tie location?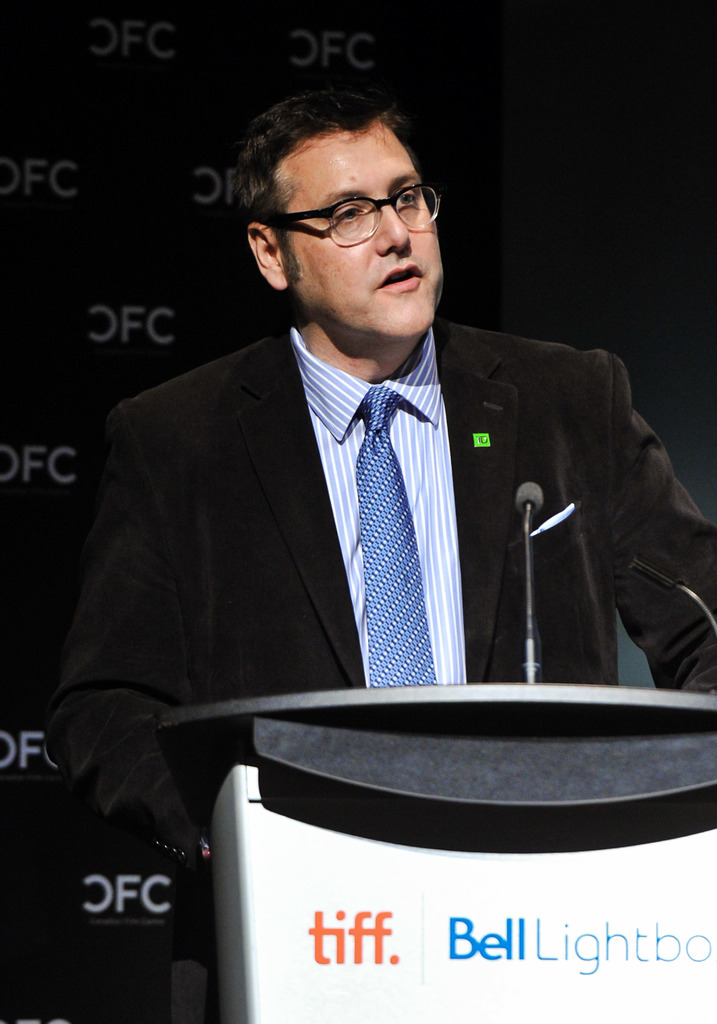
box(351, 386, 439, 694)
